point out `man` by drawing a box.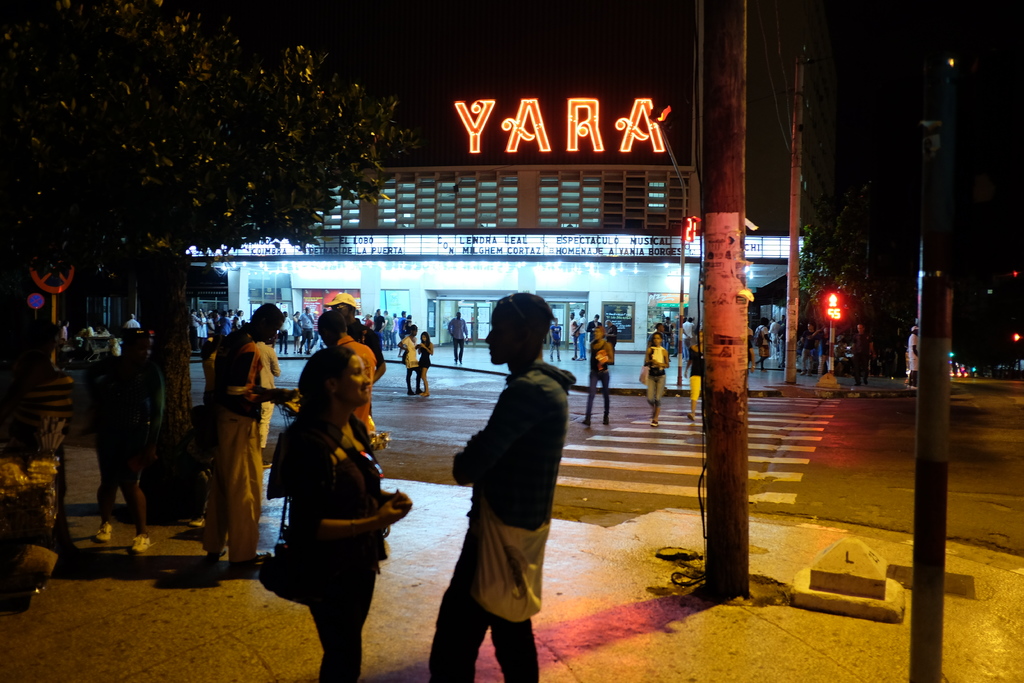
[808, 325, 832, 373].
